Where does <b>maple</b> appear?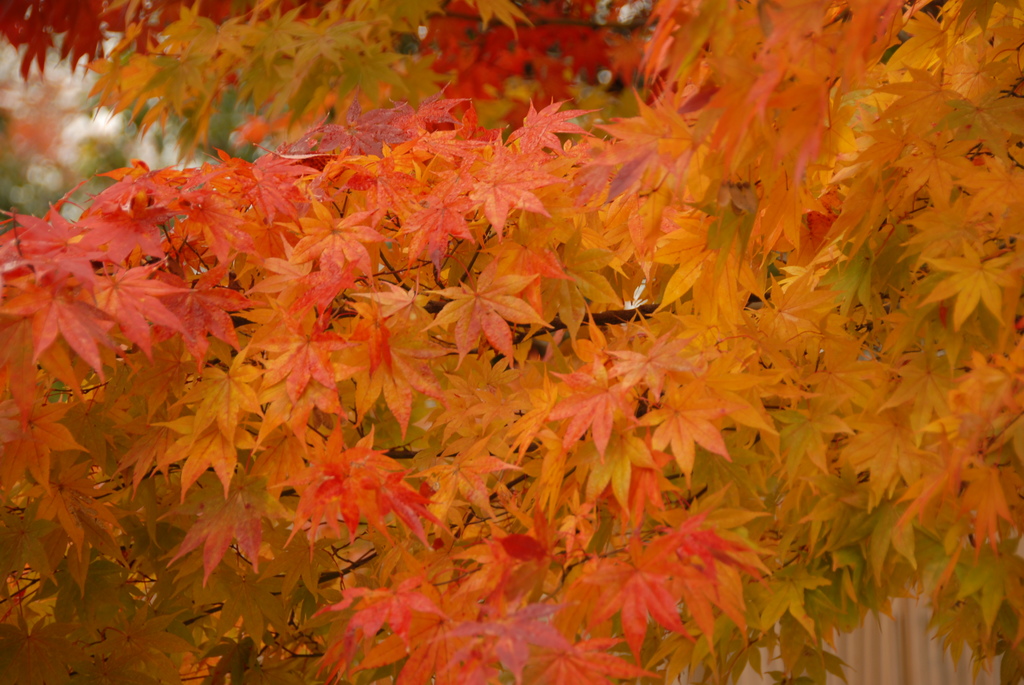
Appears at detection(0, 0, 1023, 684).
